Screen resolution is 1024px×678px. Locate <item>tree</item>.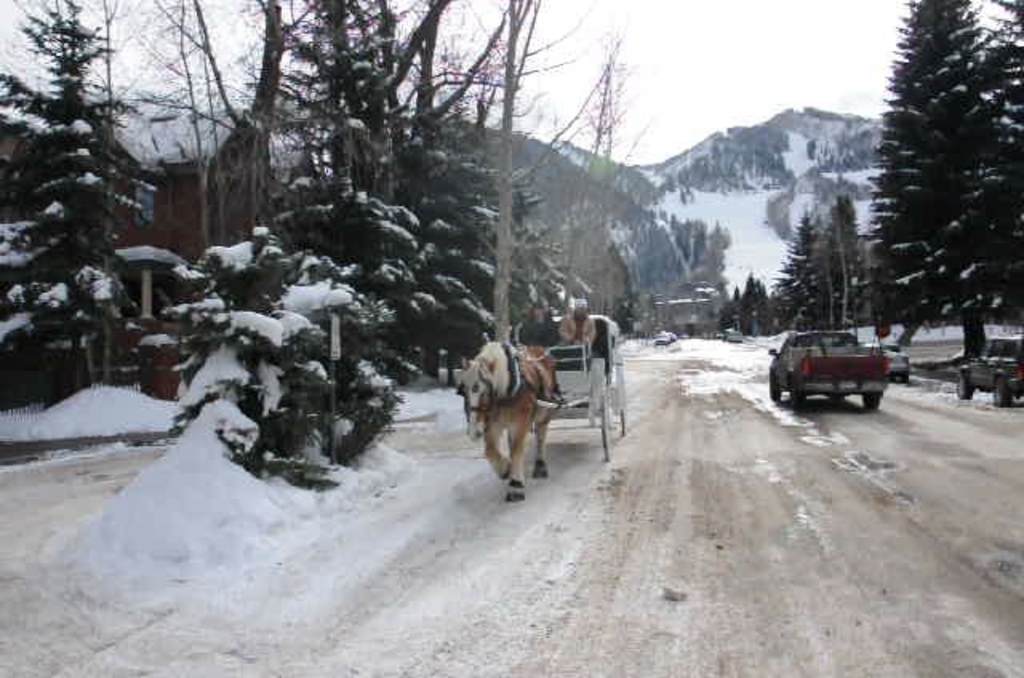
(160,0,538,222).
